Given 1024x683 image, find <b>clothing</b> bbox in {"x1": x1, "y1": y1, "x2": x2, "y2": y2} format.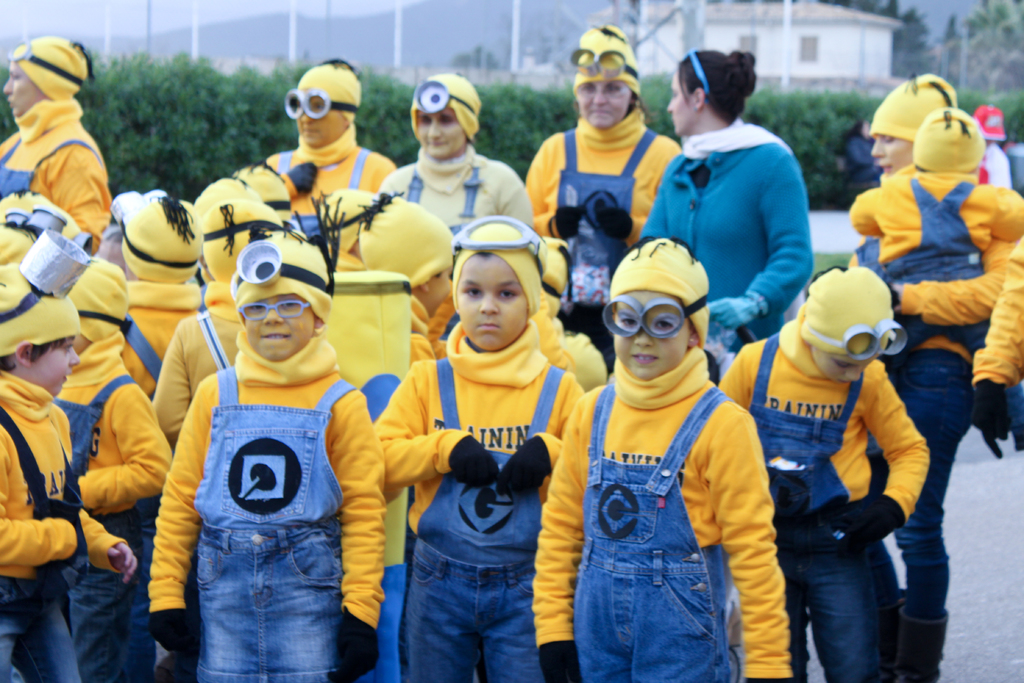
{"x1": 145, "y1": 329, "x2": 374, "y2": 682}.
